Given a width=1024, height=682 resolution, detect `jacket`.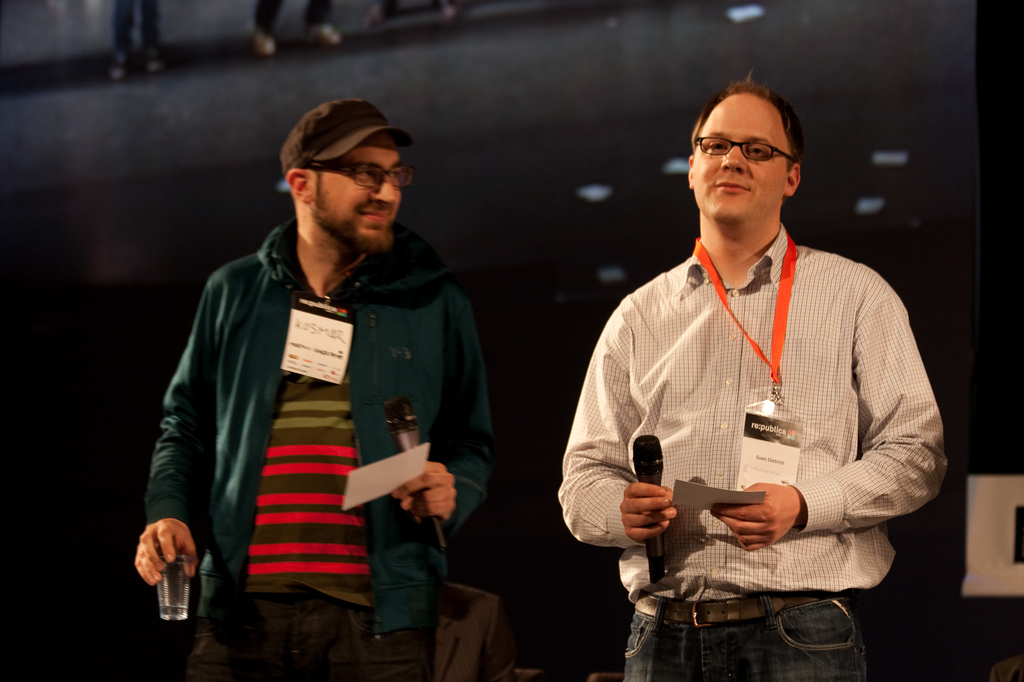
box=[141, 215, 492, 637].
